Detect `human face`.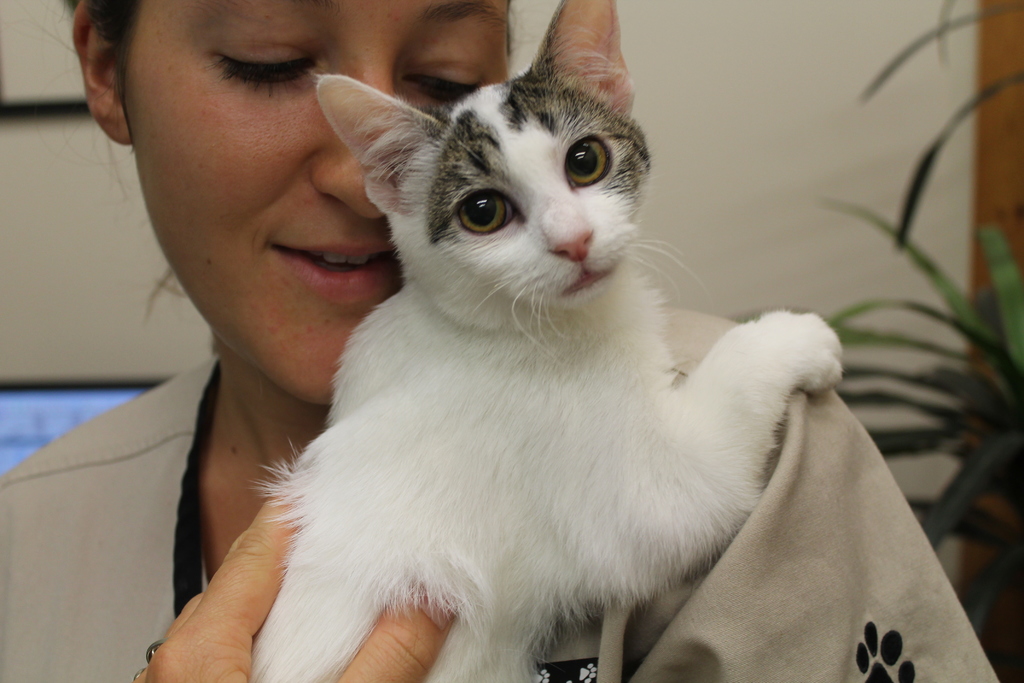
Detected at rect(121, 0, 516, 404).
